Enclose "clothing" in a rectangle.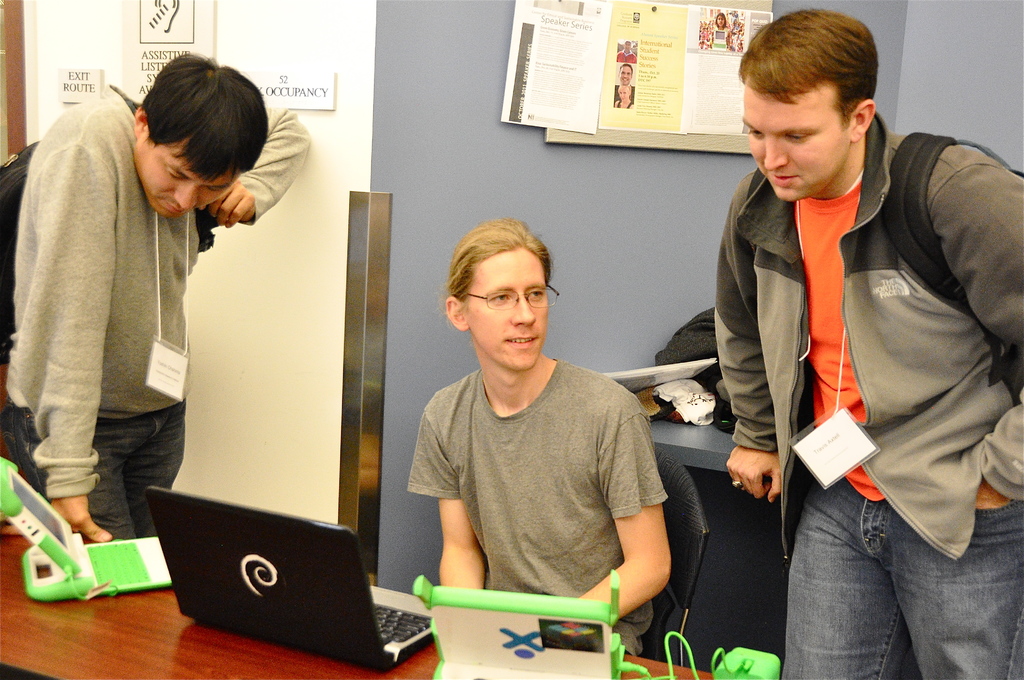
<region>713, 114, 1023, 679</region>.
